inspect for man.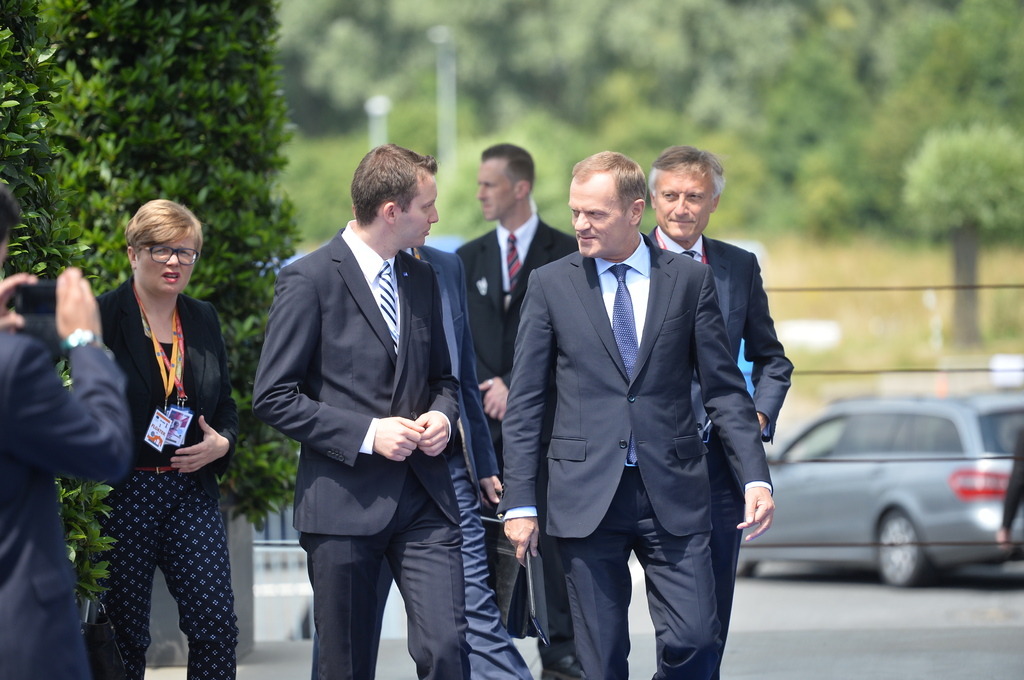
Inspection: box=[495, 150, 780, 679].
